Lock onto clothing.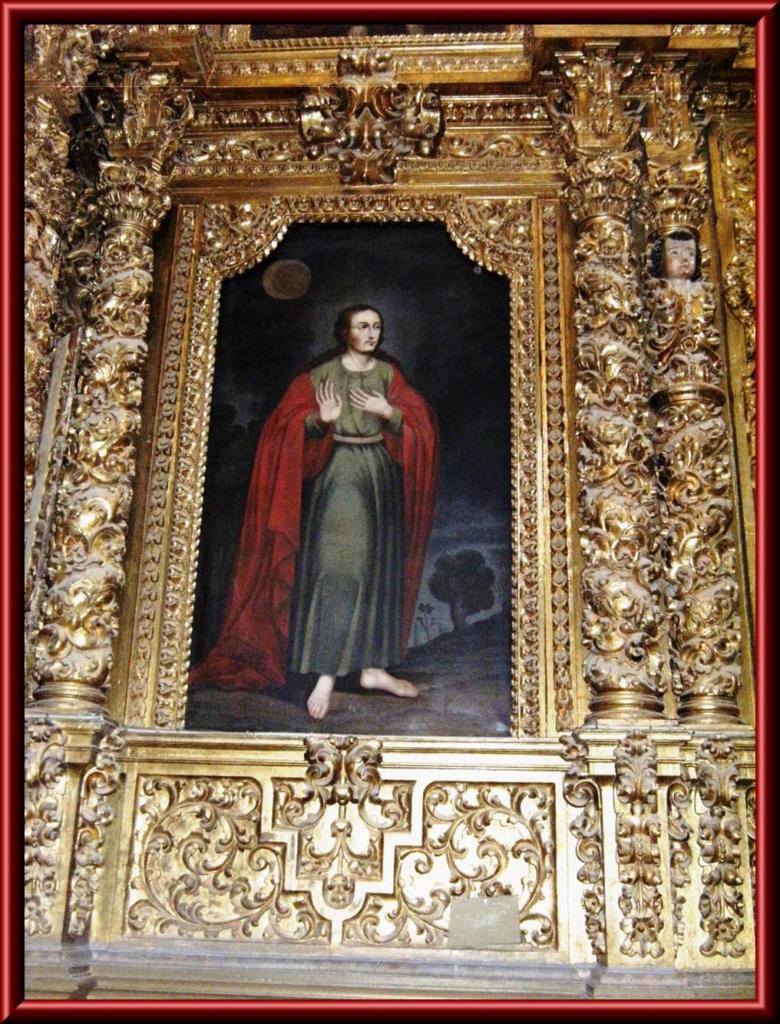
Locked: <bbox>237, 317, 442, 698</bbox>.
